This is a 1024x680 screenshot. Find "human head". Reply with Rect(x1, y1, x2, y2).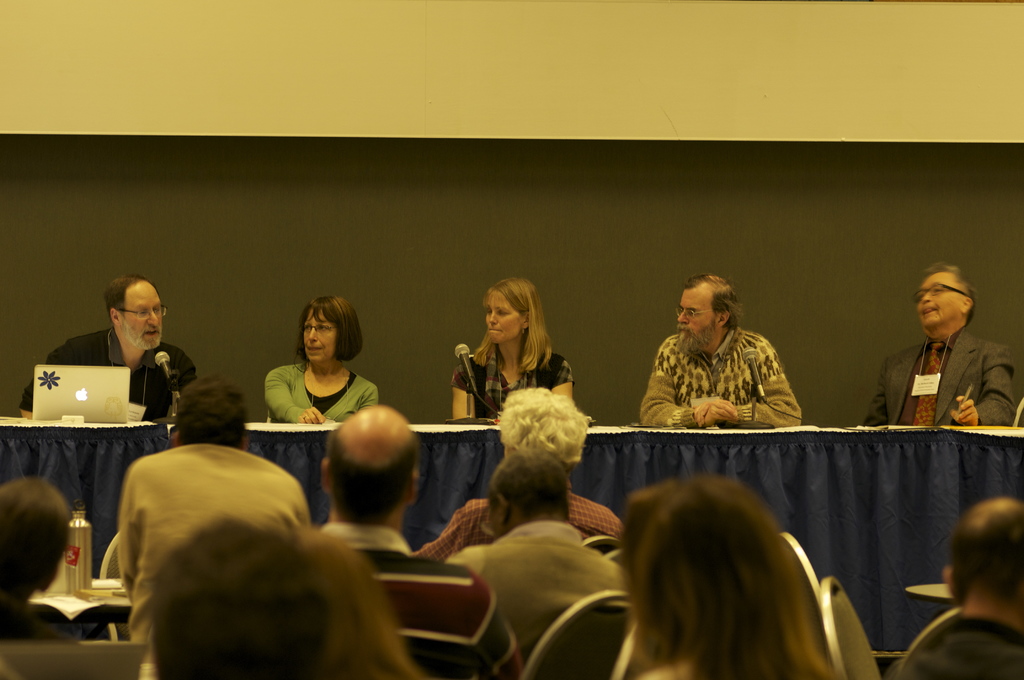
Rect(105, 277, 157, 350).
